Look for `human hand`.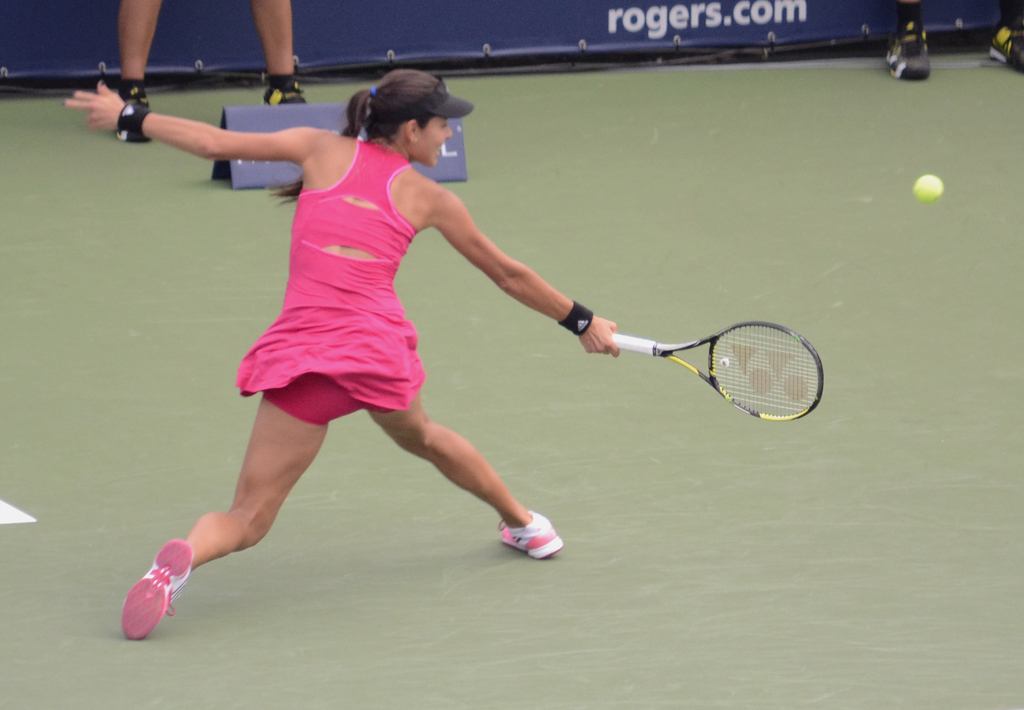
Found: [left=579, top=316, right=618, bottom=359].
